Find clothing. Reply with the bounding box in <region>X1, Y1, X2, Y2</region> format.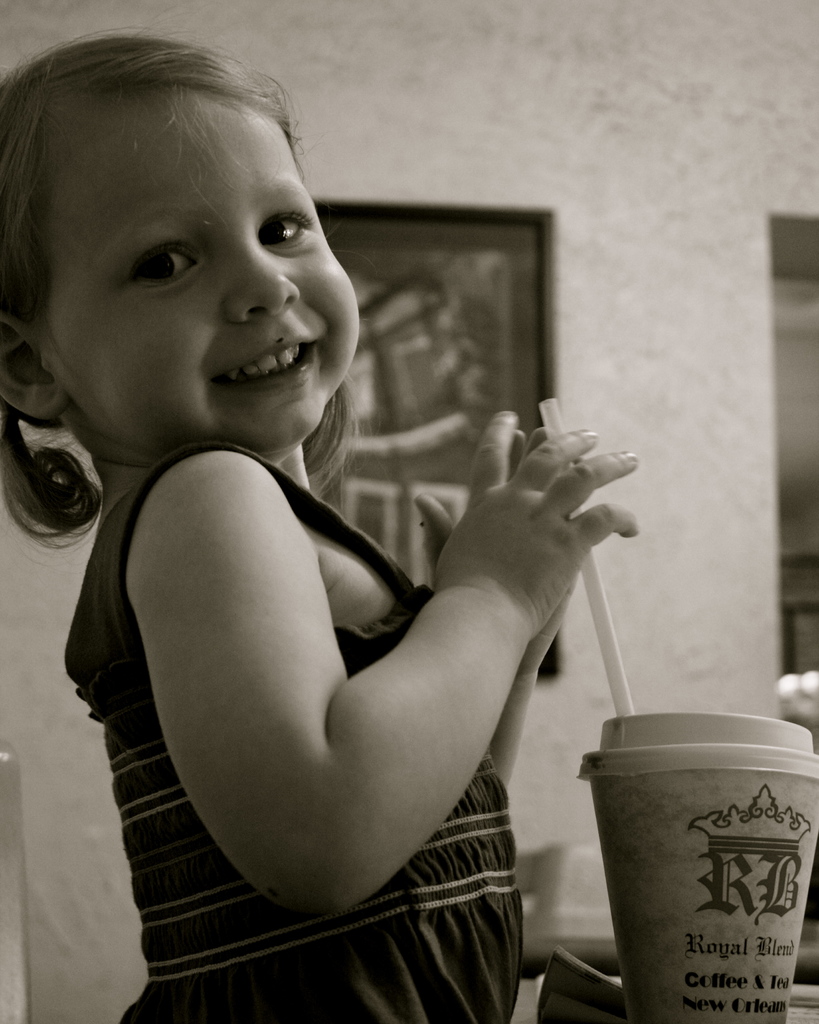
<region>61, 446, 523, 1023</region>.
